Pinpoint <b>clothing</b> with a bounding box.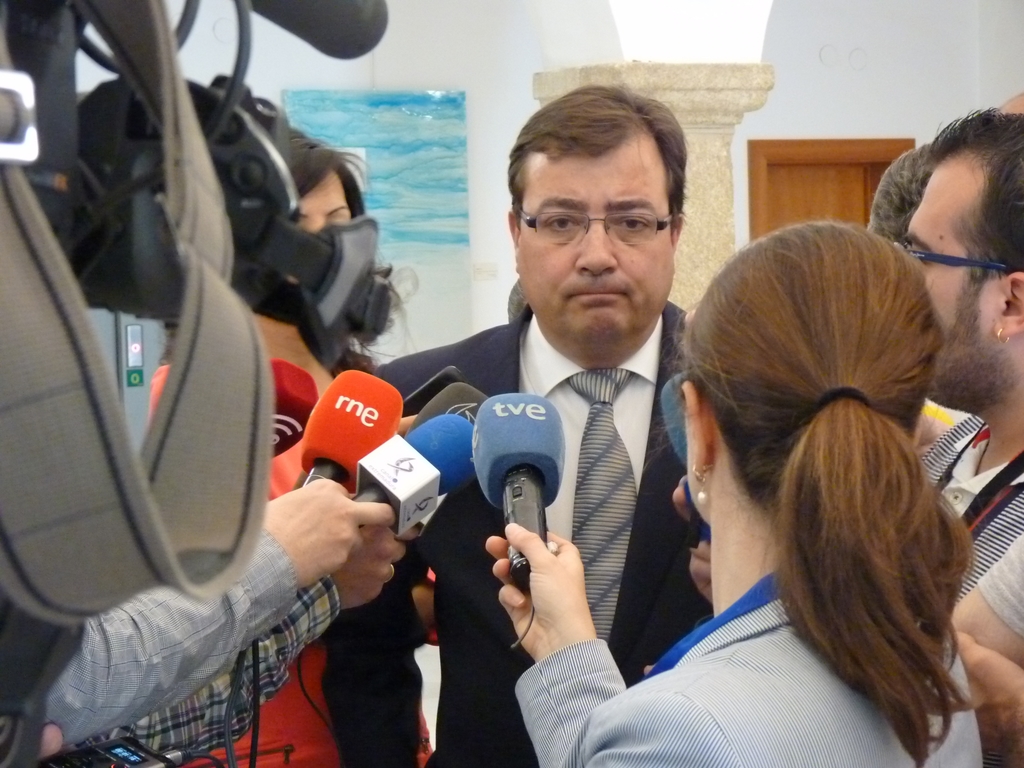
pyautogui.locateOnScreen(504, 536, 982, 767).
